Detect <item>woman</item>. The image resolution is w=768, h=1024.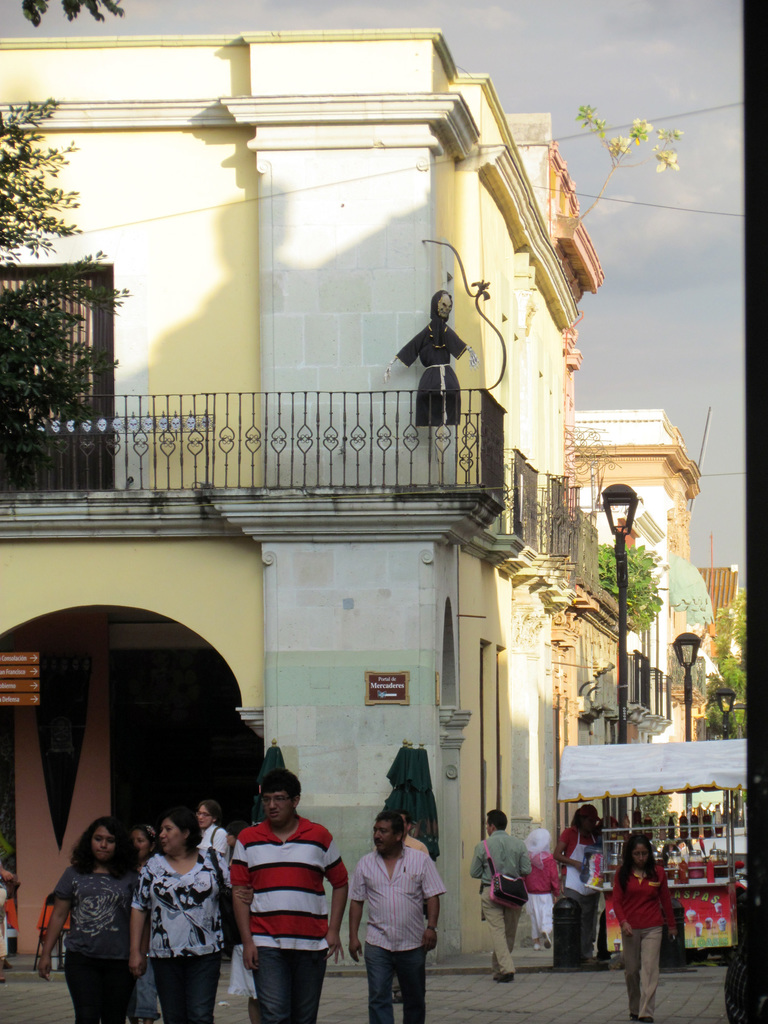
<box>196,798,233,886</box>.
